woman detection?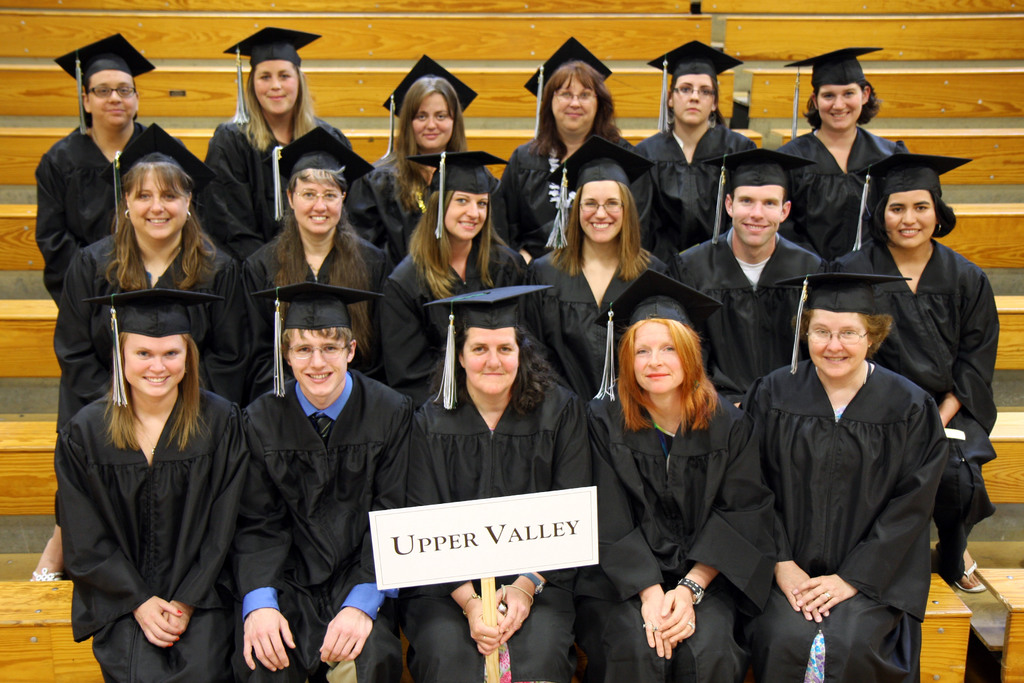
bbox(51, 208, 244, 674)
